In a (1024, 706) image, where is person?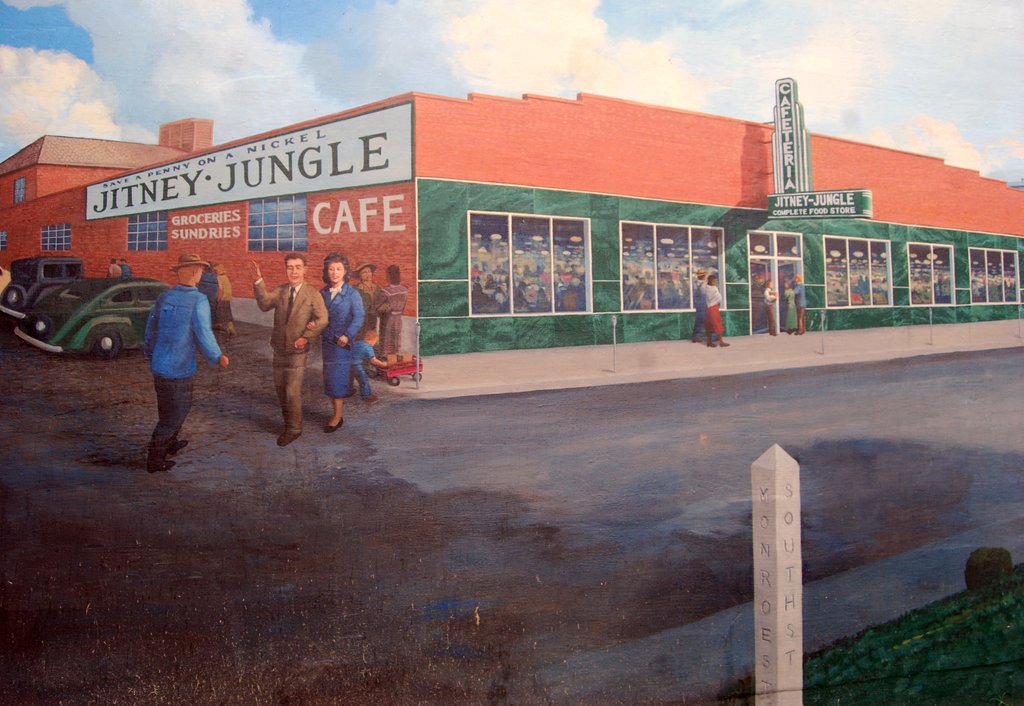
select_region(130, 244, 217, 461).
